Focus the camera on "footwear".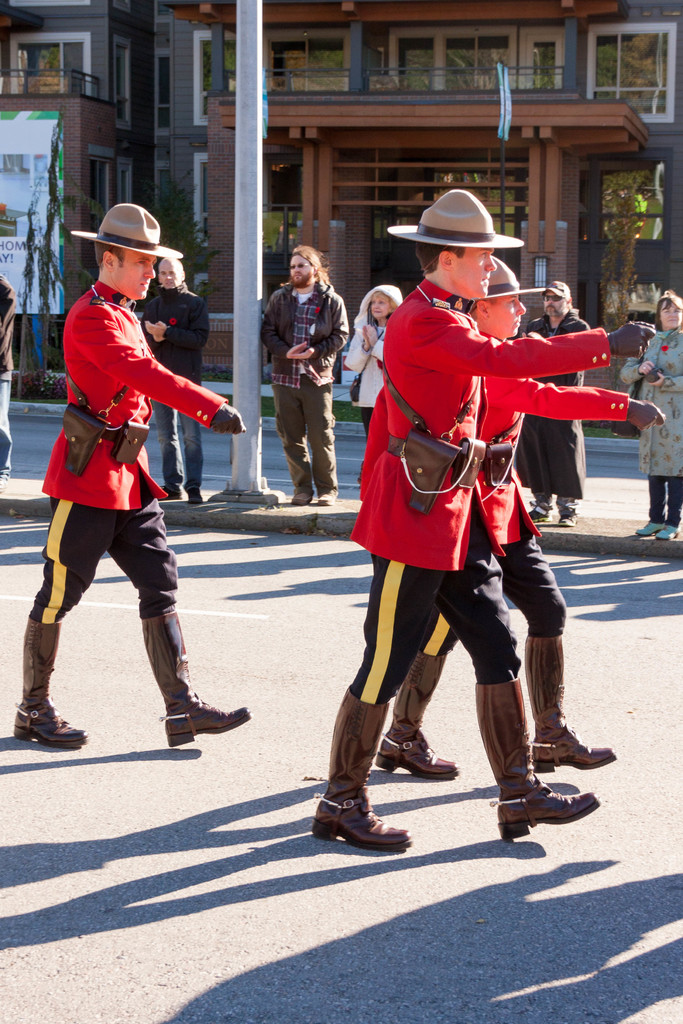
Focus region: box(527, 488, 553, 525).
